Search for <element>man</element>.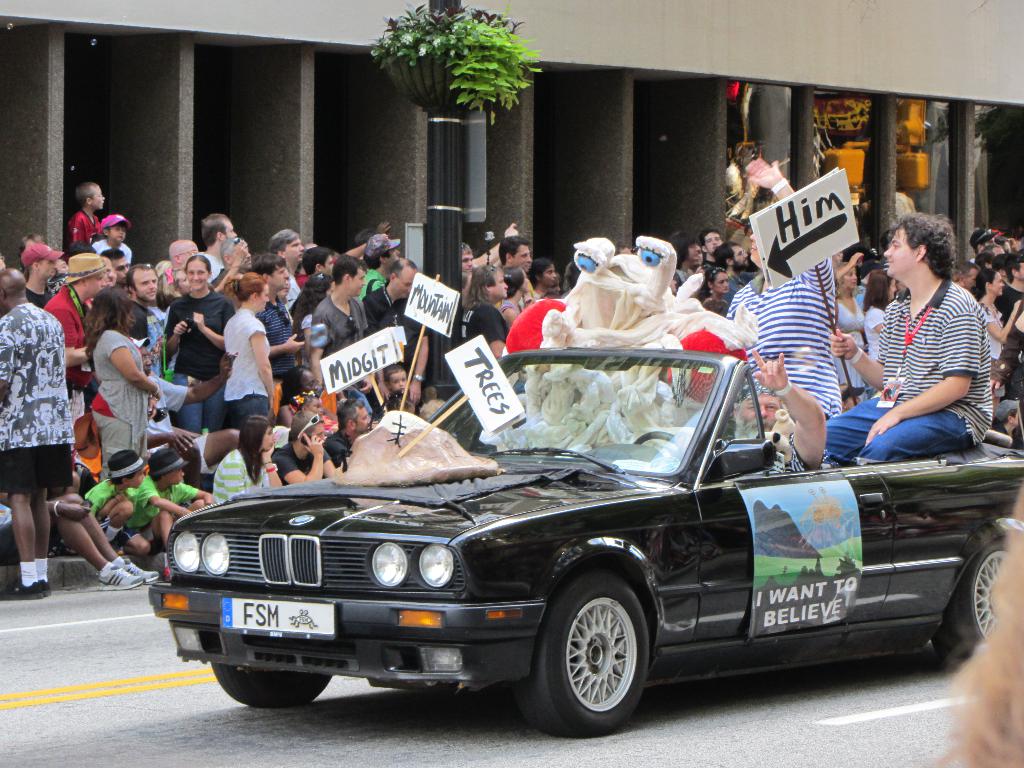
Found at 364:254:421:333.
